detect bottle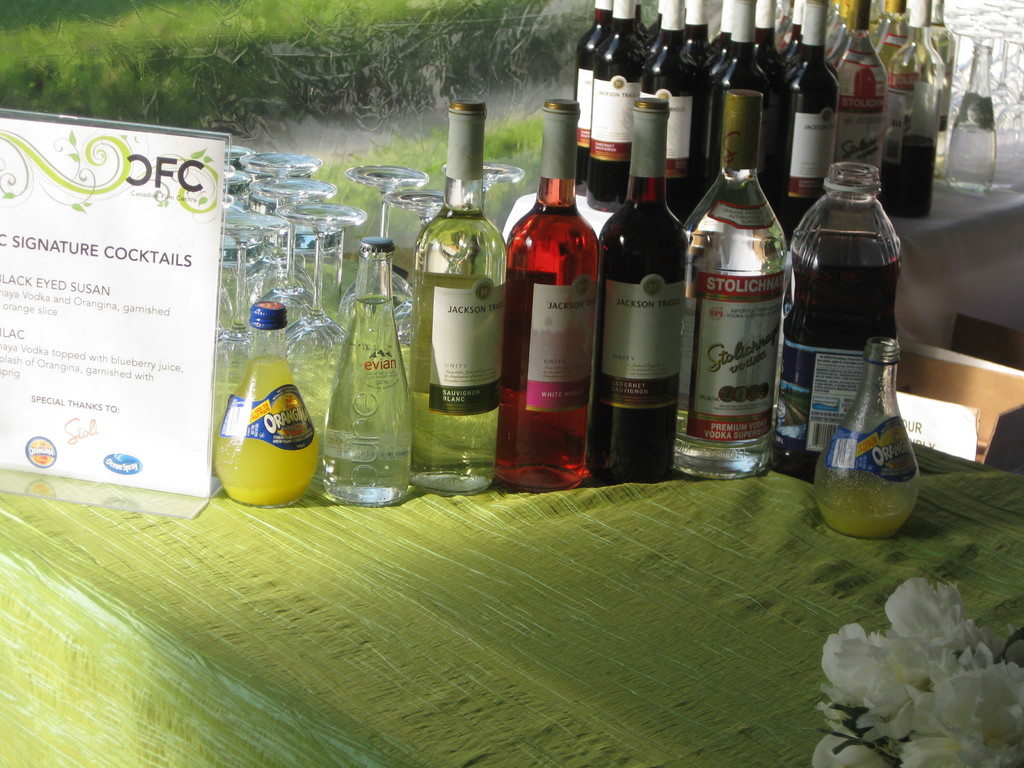
(704,2,728,51)
